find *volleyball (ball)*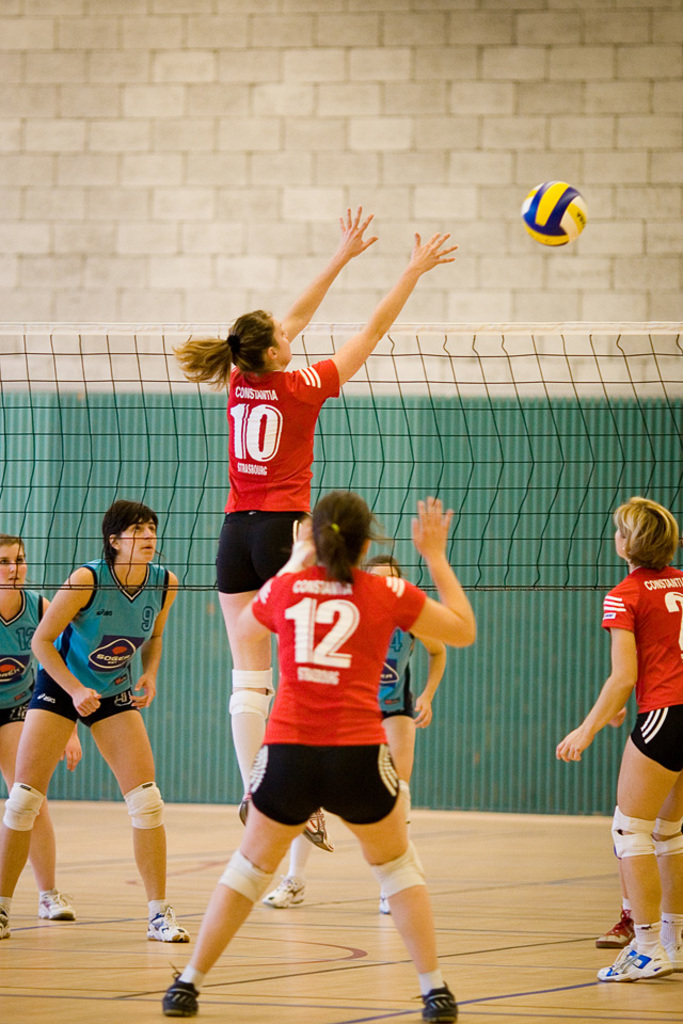
Rect(519, 177, 588, 249)
